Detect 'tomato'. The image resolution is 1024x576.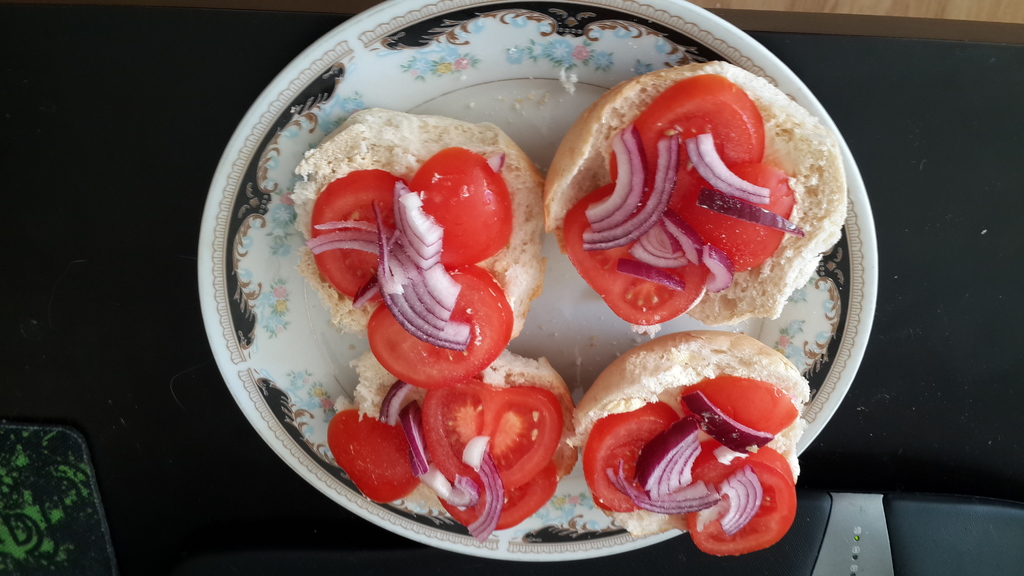
Rect(308, 166, 409, 297).
